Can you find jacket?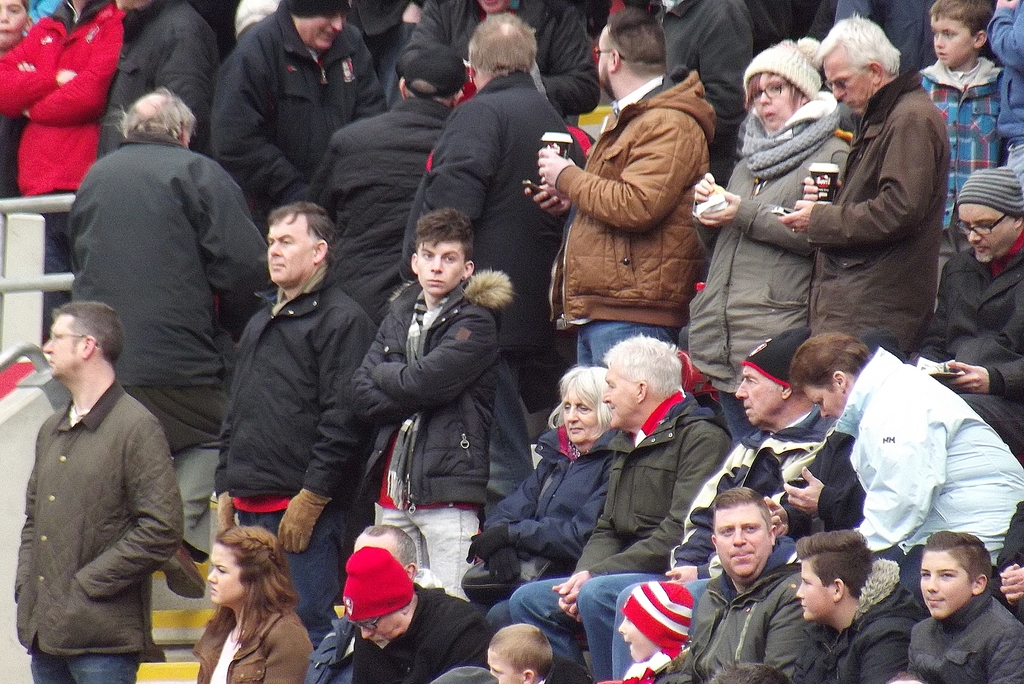
Yes, bounding box: [815, 550, 923, 683].
